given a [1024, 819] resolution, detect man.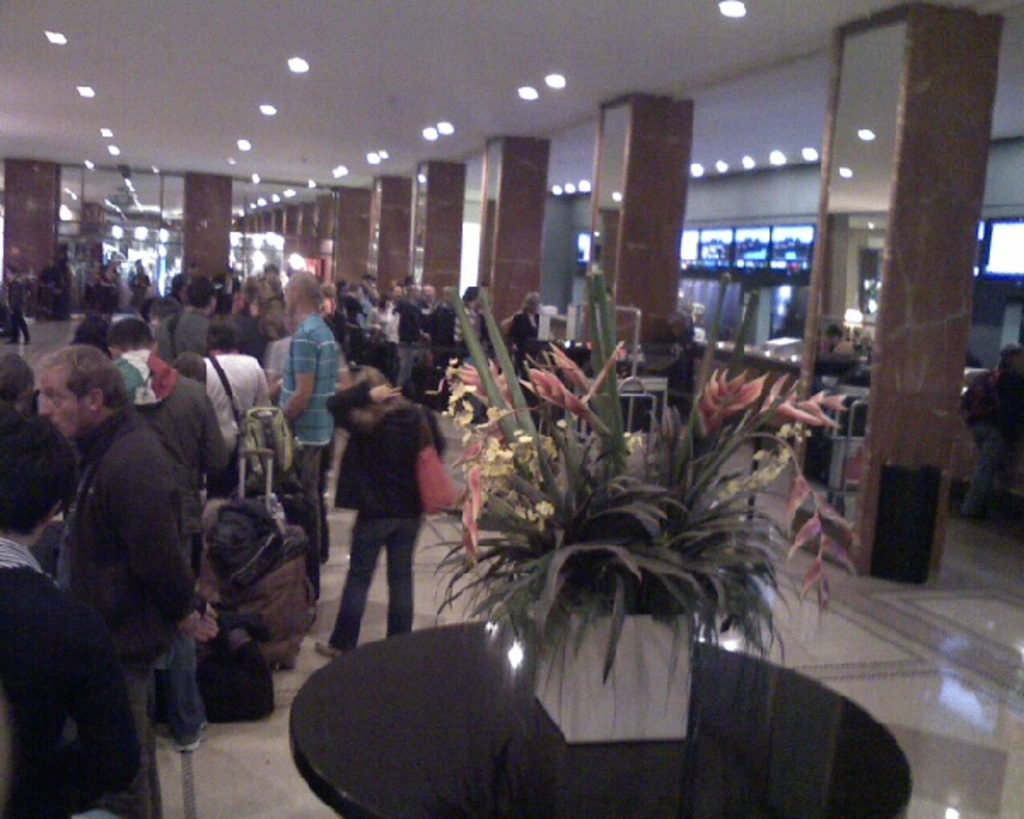
box(0, 391, 143, 817).
